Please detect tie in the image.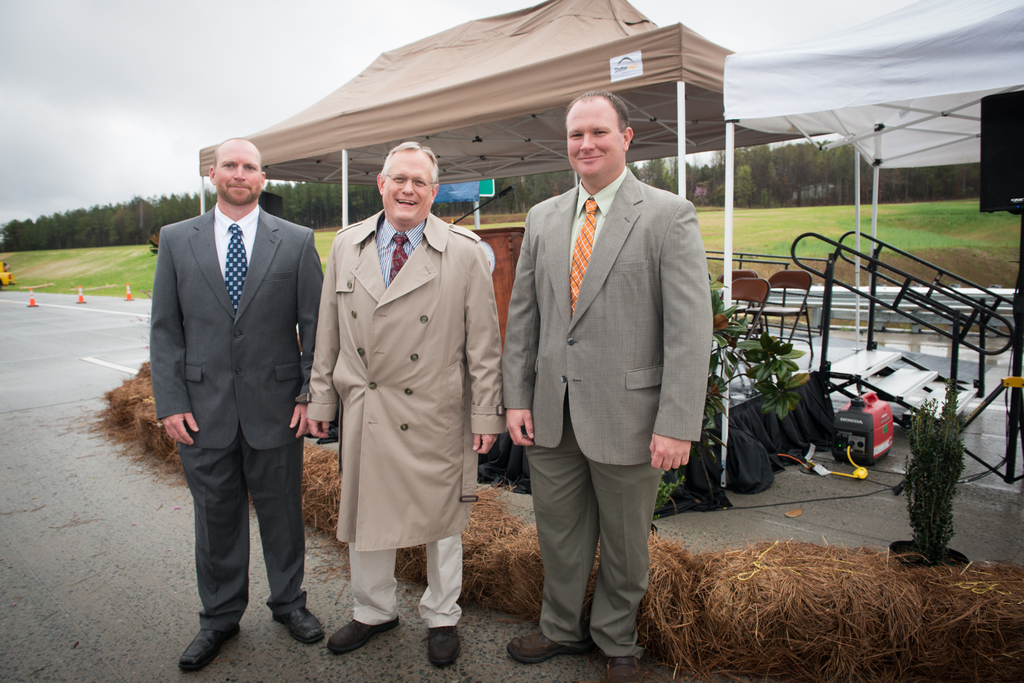
[568, 197, 596, 320].
